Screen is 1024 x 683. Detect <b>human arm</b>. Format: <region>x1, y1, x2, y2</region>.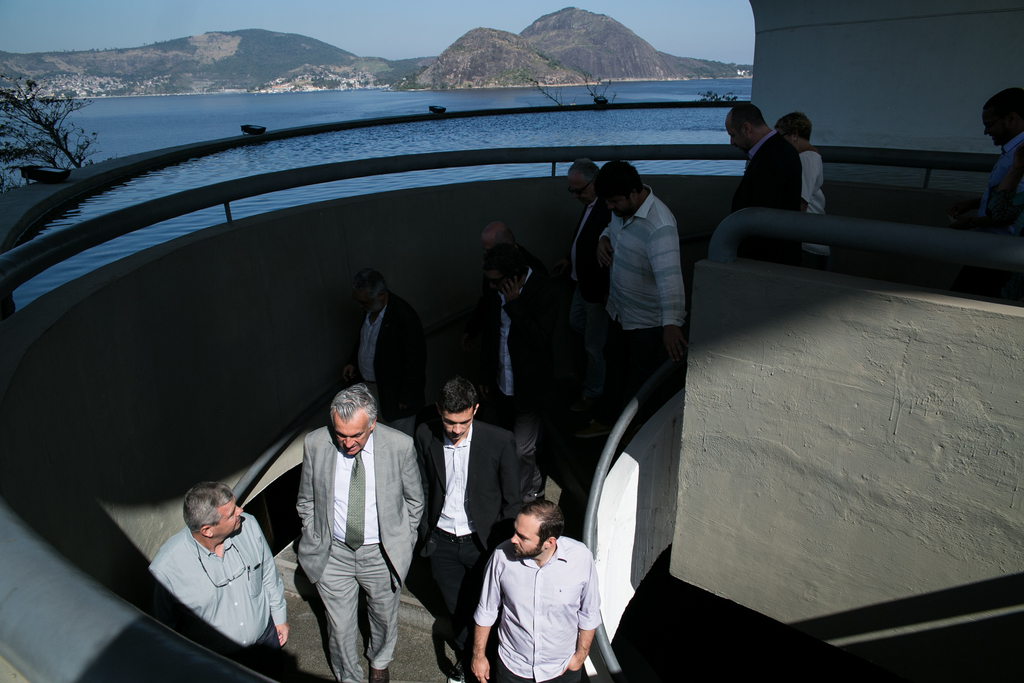
<region>396, 434, 428, 548</region>.
